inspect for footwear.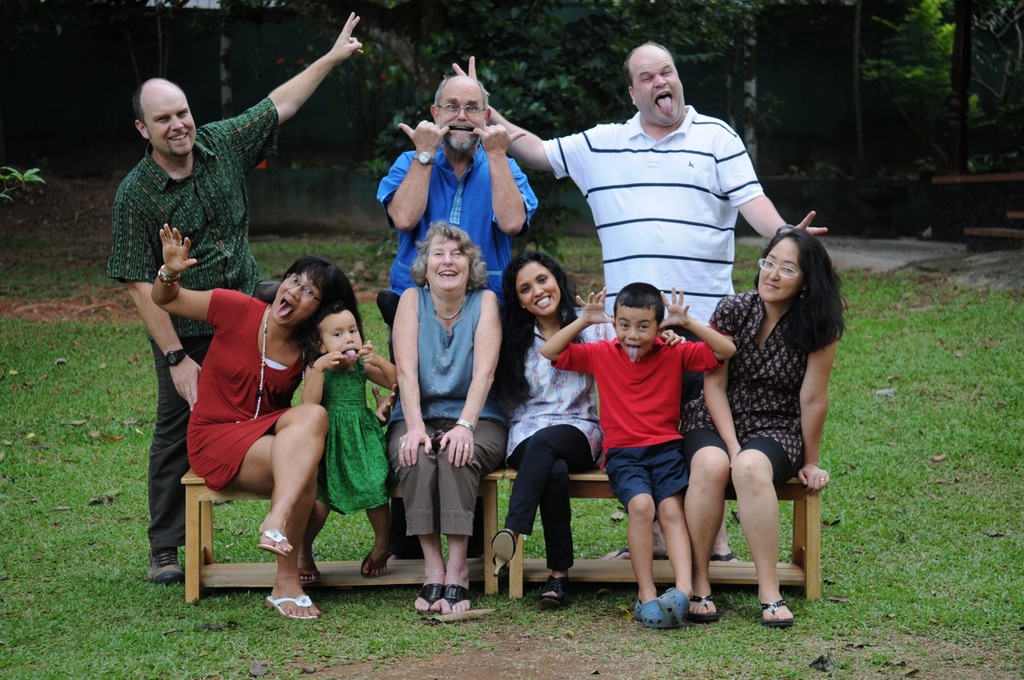
Inspection: left=714, top=554, right=741, bottom=562.
